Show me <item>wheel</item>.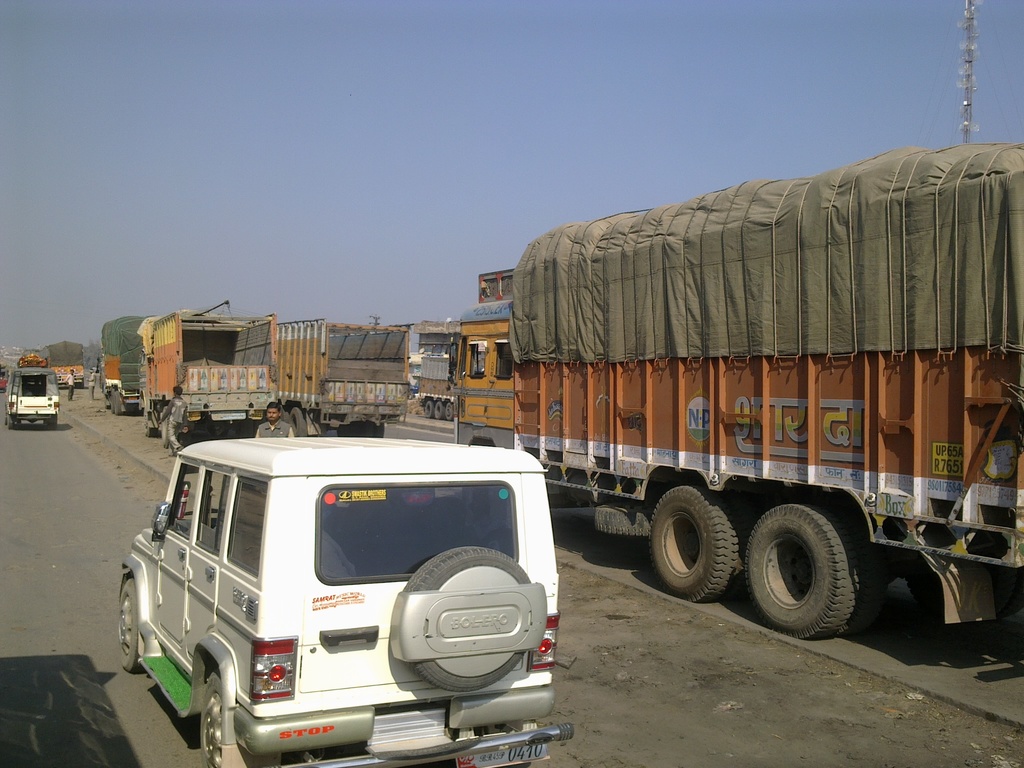
<item>wheel</item> is here: 117, 578, 149, 673.
